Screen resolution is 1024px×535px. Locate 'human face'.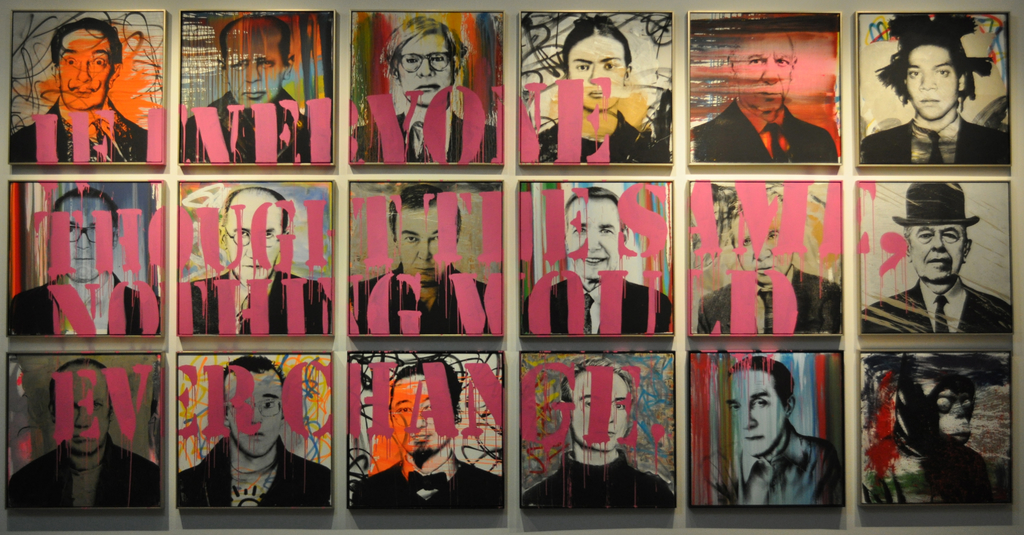
{"left": 900, "top": 45, "right": 961, "bottom": 123}.
